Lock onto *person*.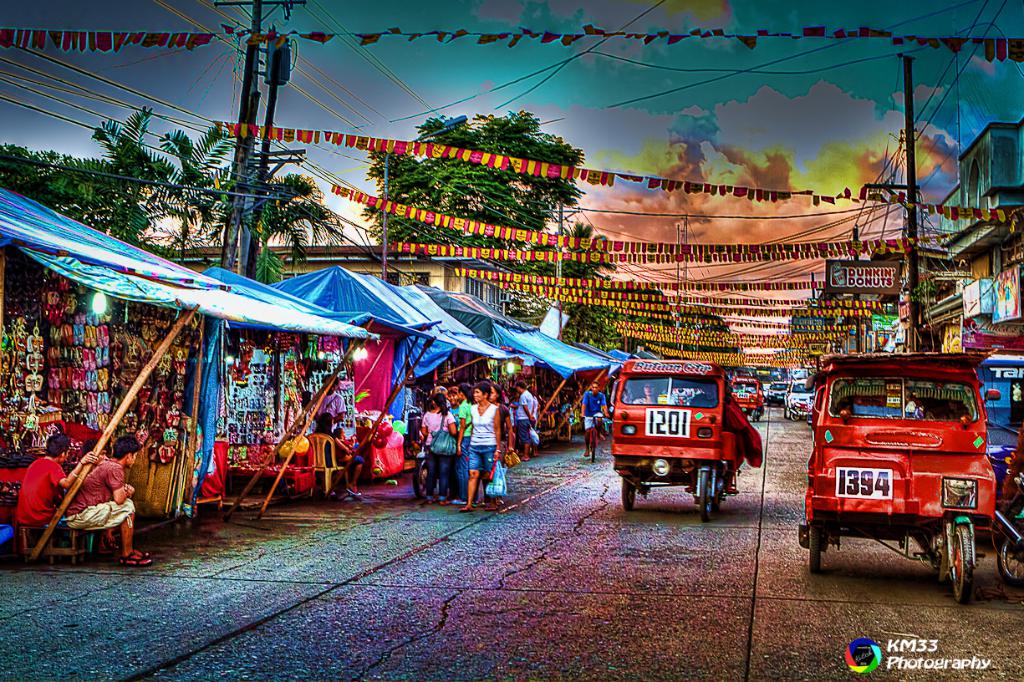
Locked: 516, 381, 534, 460.
